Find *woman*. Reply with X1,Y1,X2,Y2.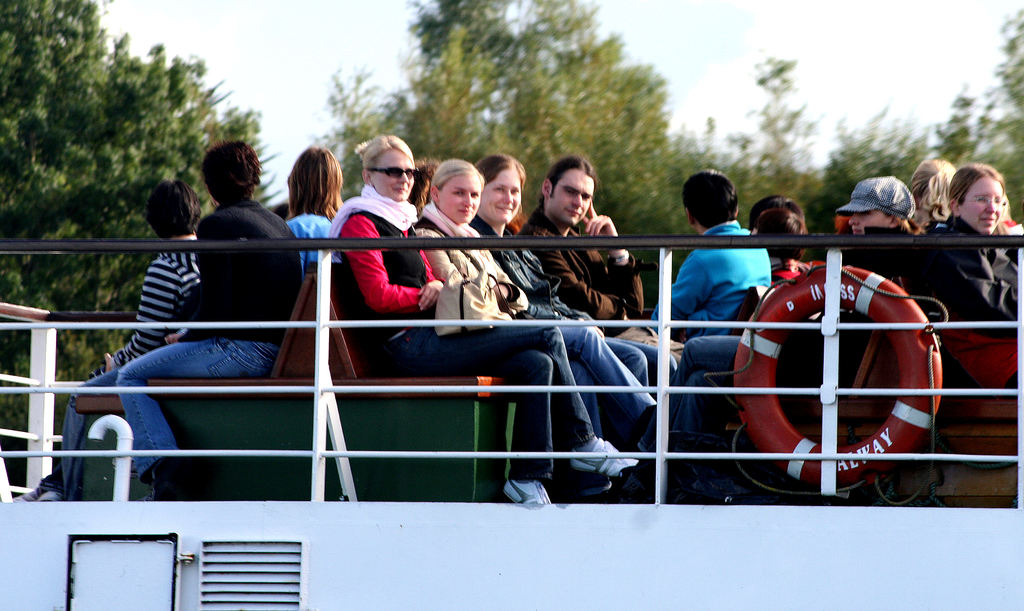
459,154,668,442.
